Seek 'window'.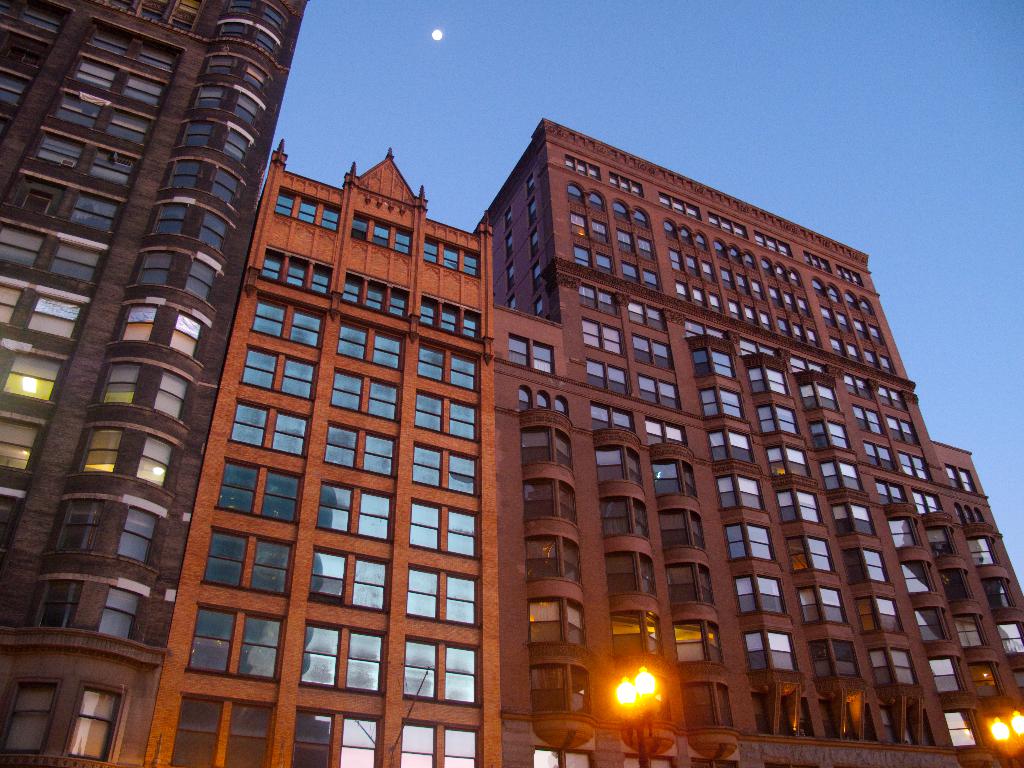
594:496:652:548.
